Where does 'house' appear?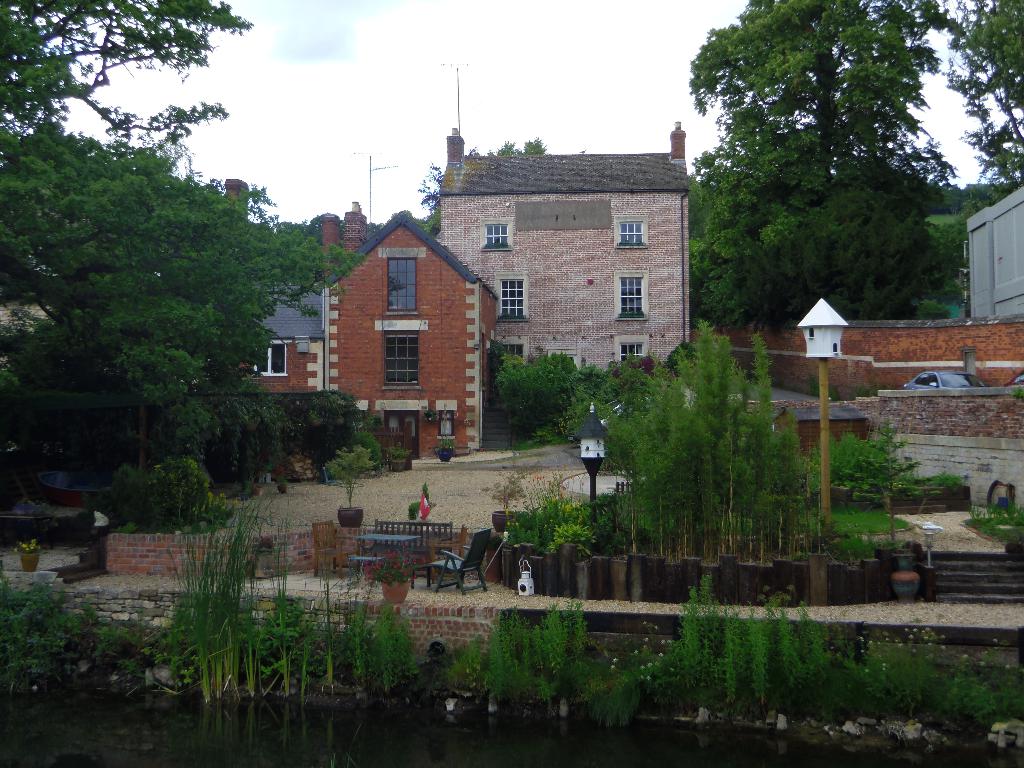
Appears at 228 207 495 449.
